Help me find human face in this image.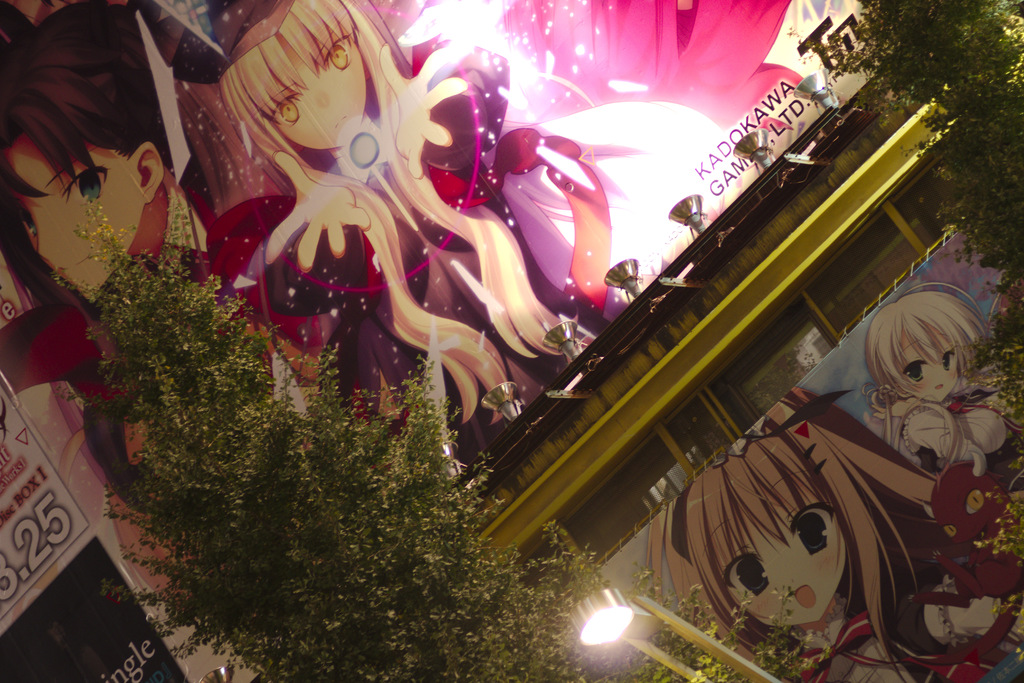
Found it: region(723, 504, 845, 625).
